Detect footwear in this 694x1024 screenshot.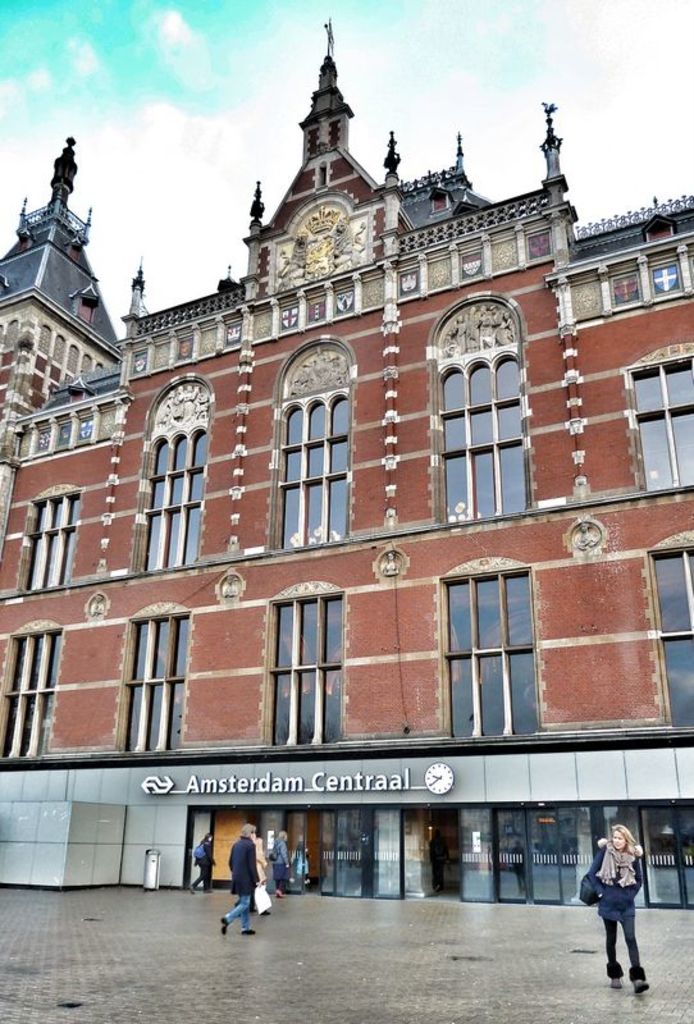
Detection: bbox(627, 974, 649, 992).
